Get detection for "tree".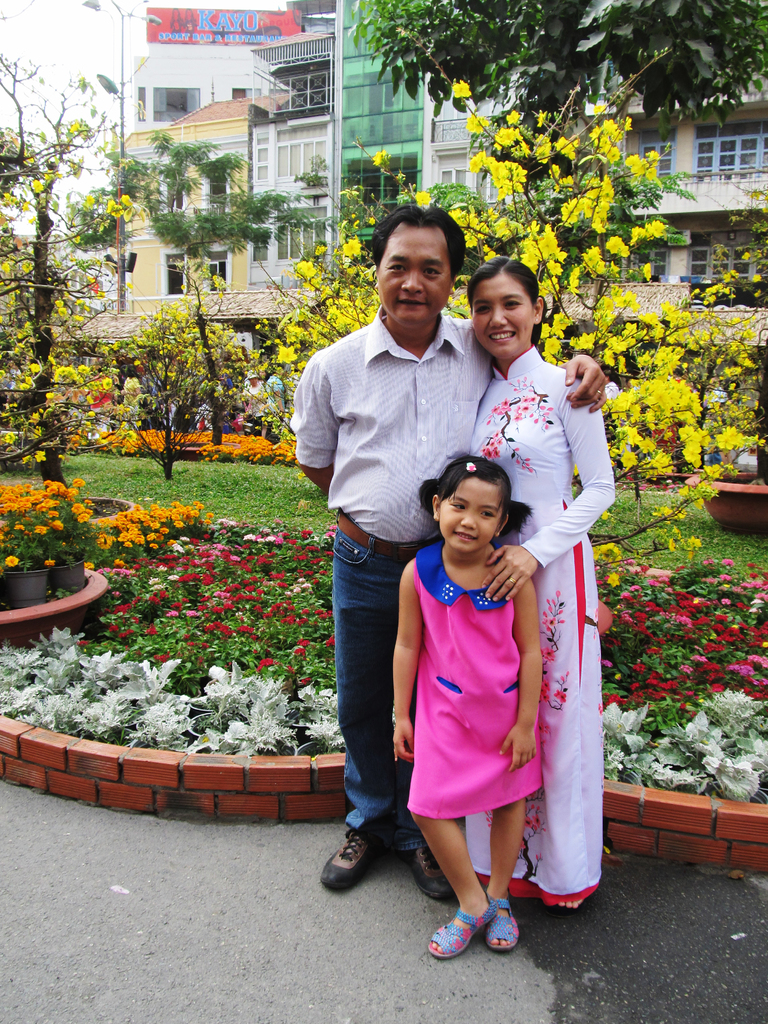
Detection: <region>398, 103, 668, 369</region>.
